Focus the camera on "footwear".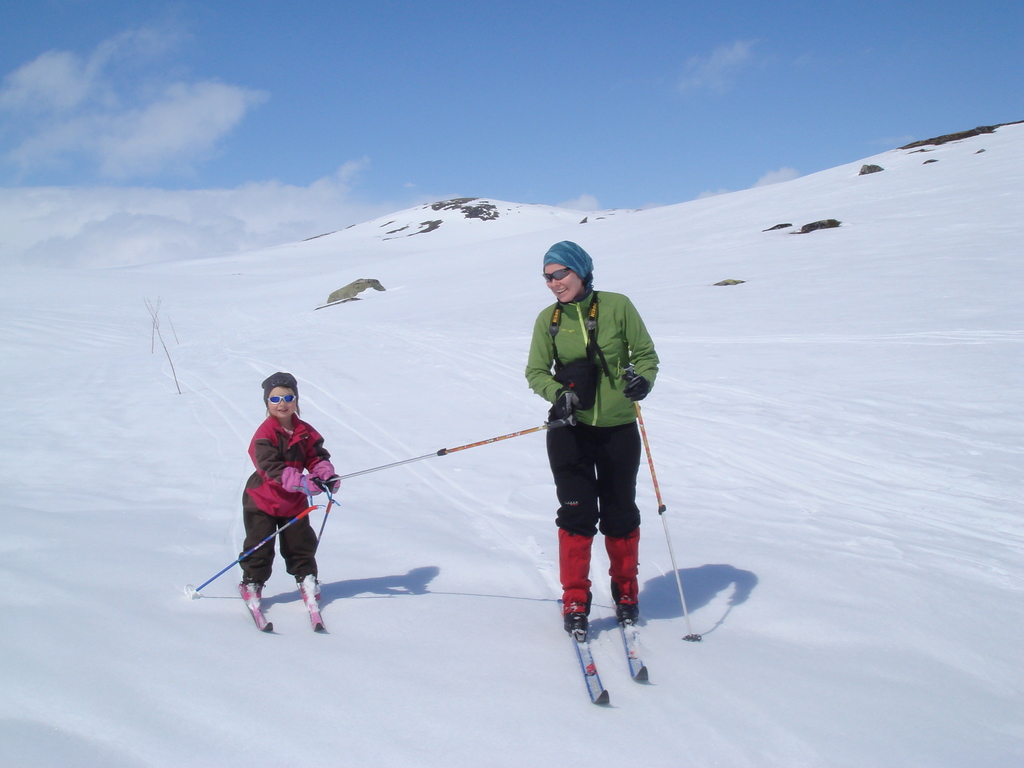
Focus region: Rect(238, 578, 264, 607).
